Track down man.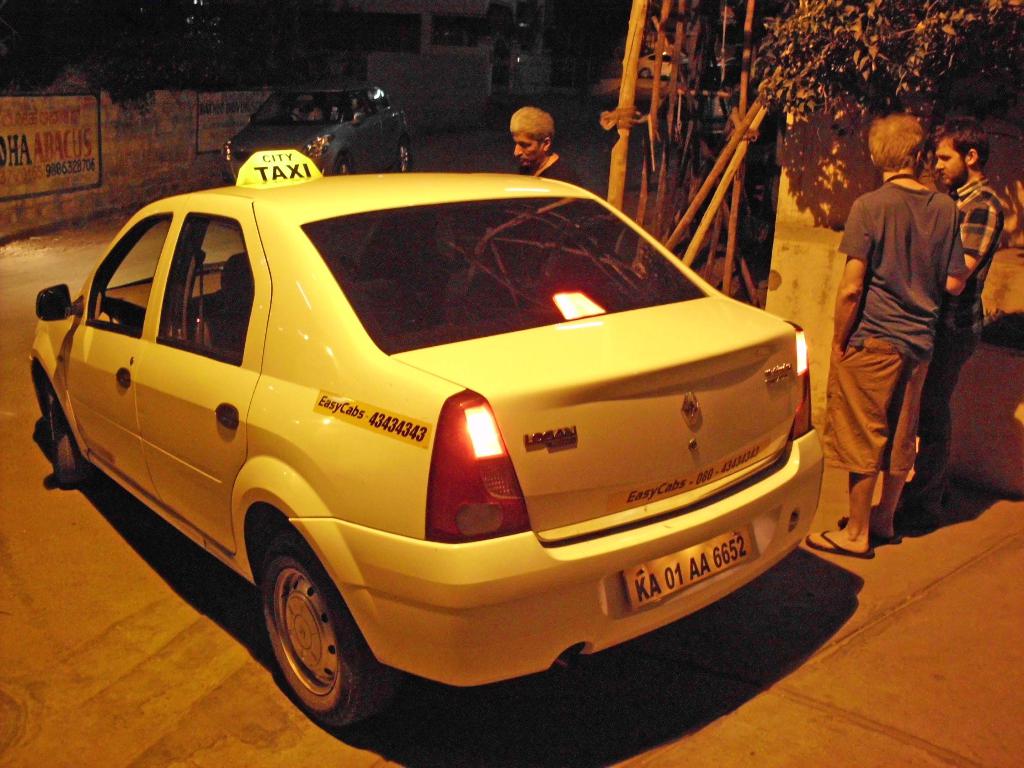
Tracked to pyautogui.locateOnScreen(925, 109, 1009, 499).
